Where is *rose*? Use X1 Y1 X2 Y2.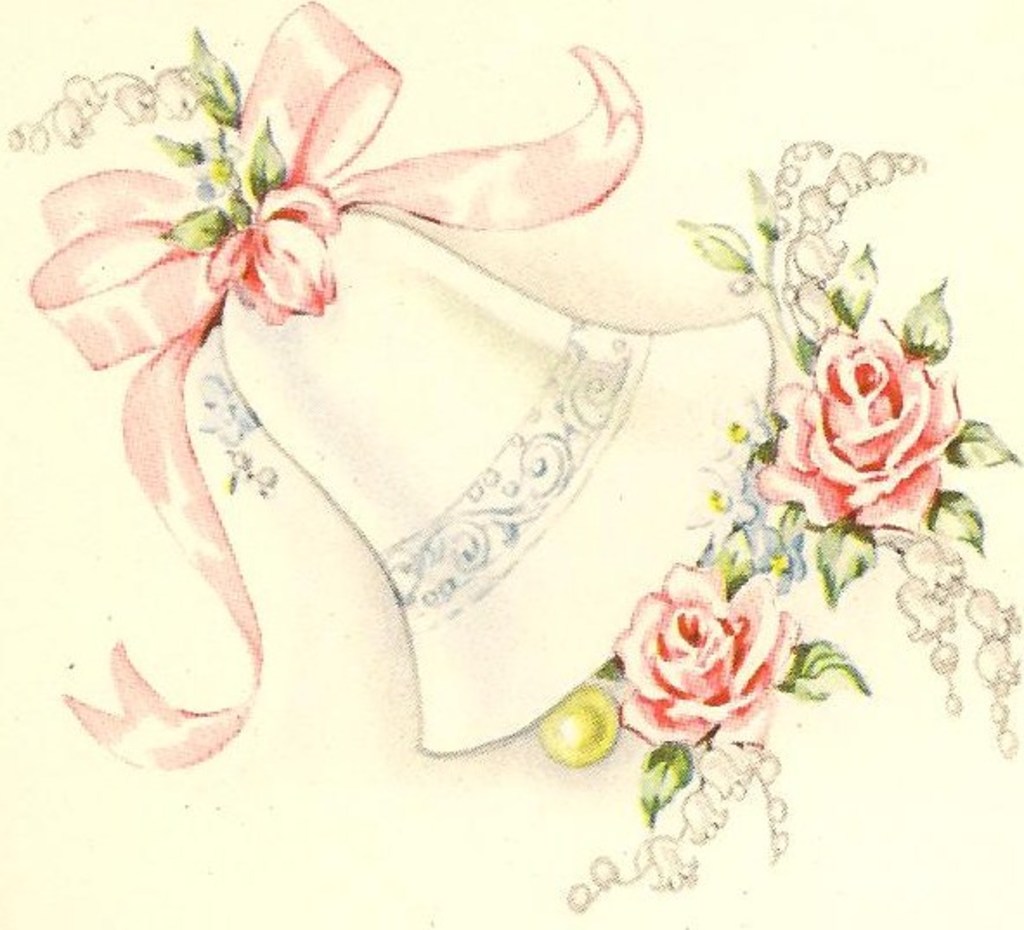
764 331 962 525.
